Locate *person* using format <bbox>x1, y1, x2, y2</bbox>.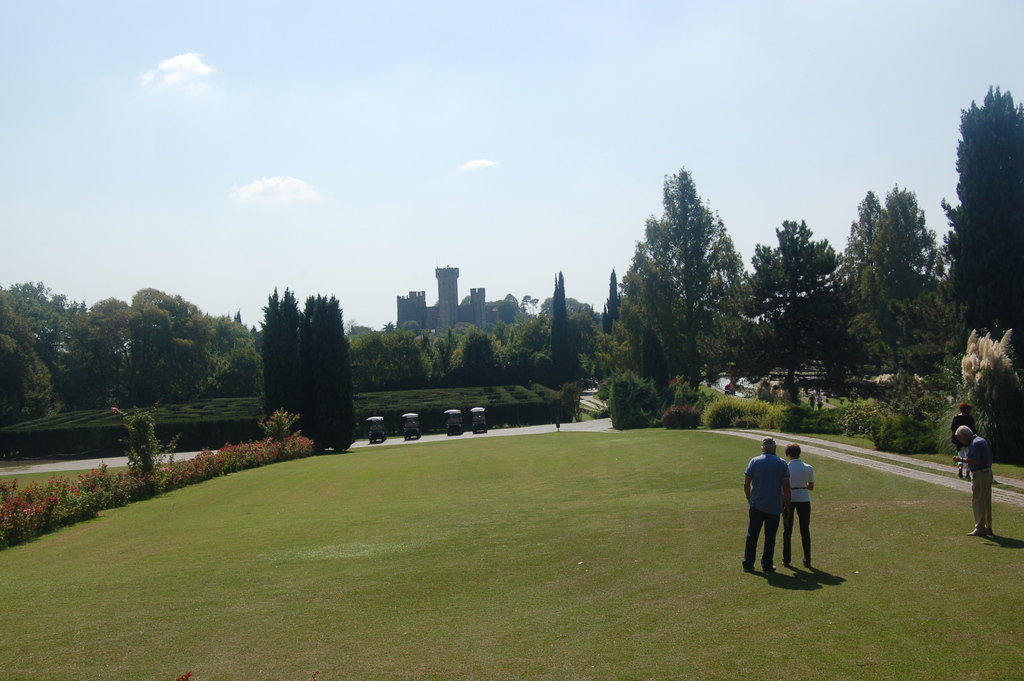
<bbox>949, 402, 979, 480</bbox>.
